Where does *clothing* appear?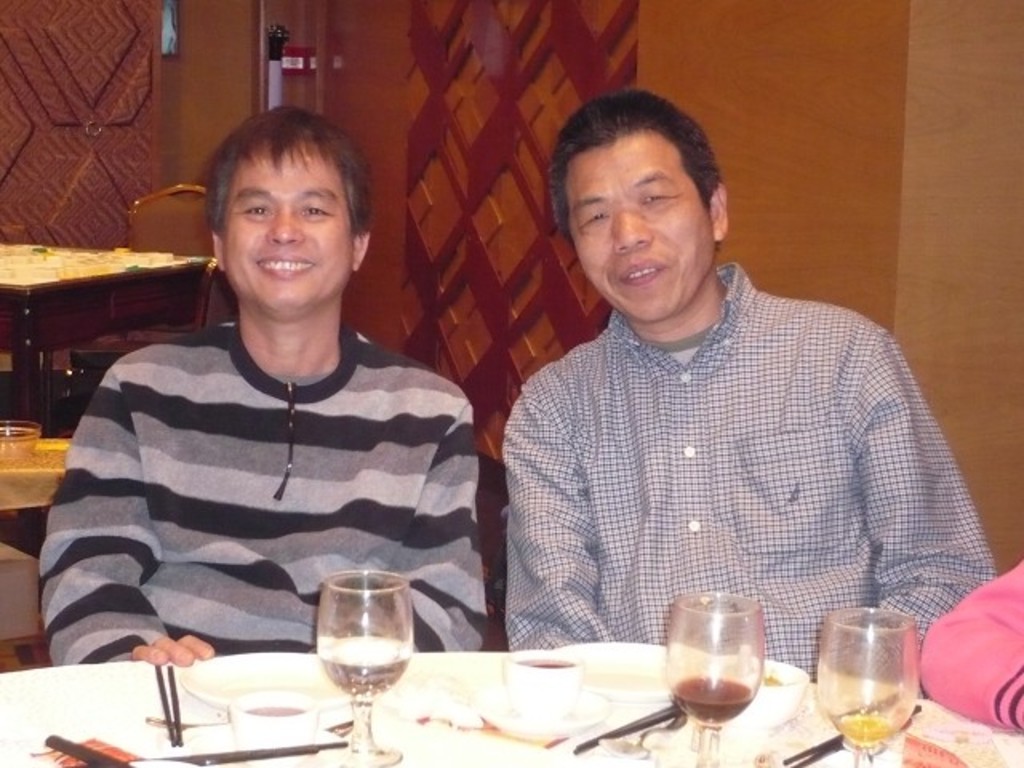
Appears at crop(504, 261, 997, 685).
